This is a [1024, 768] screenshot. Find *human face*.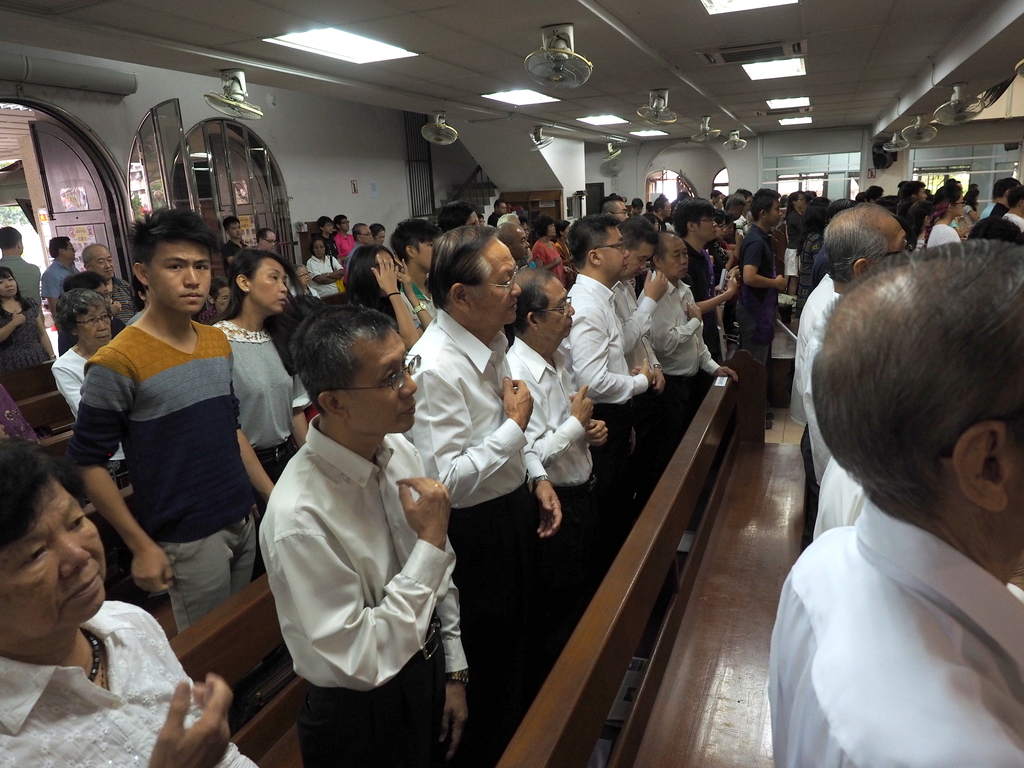
Bounding box: Rect(262, 230, 276, 250).
